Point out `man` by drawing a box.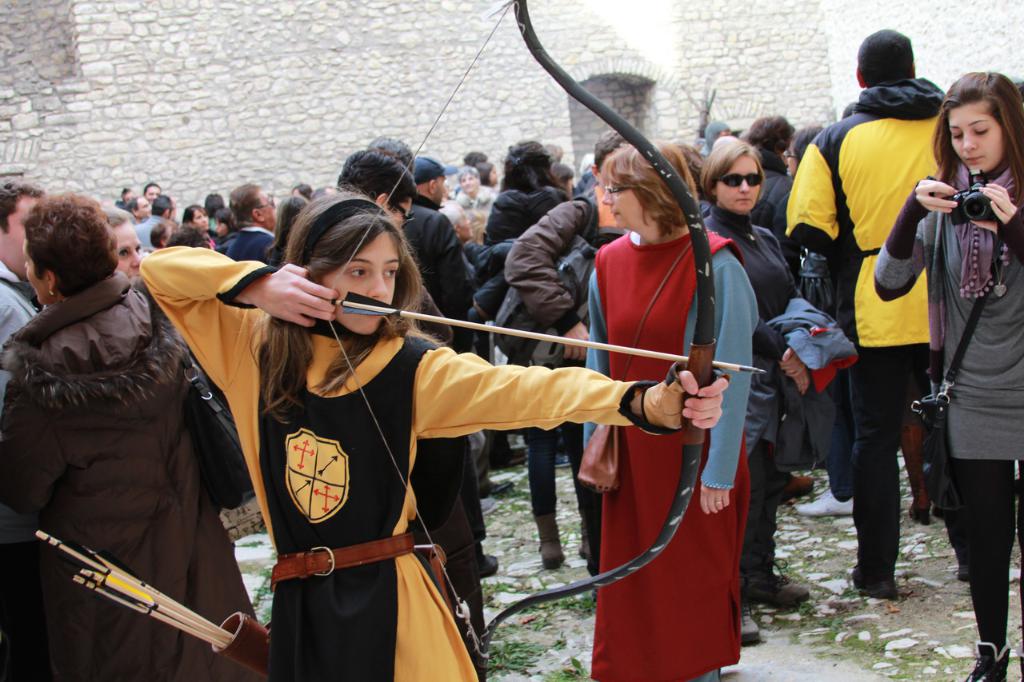
[336,150,417,227].
